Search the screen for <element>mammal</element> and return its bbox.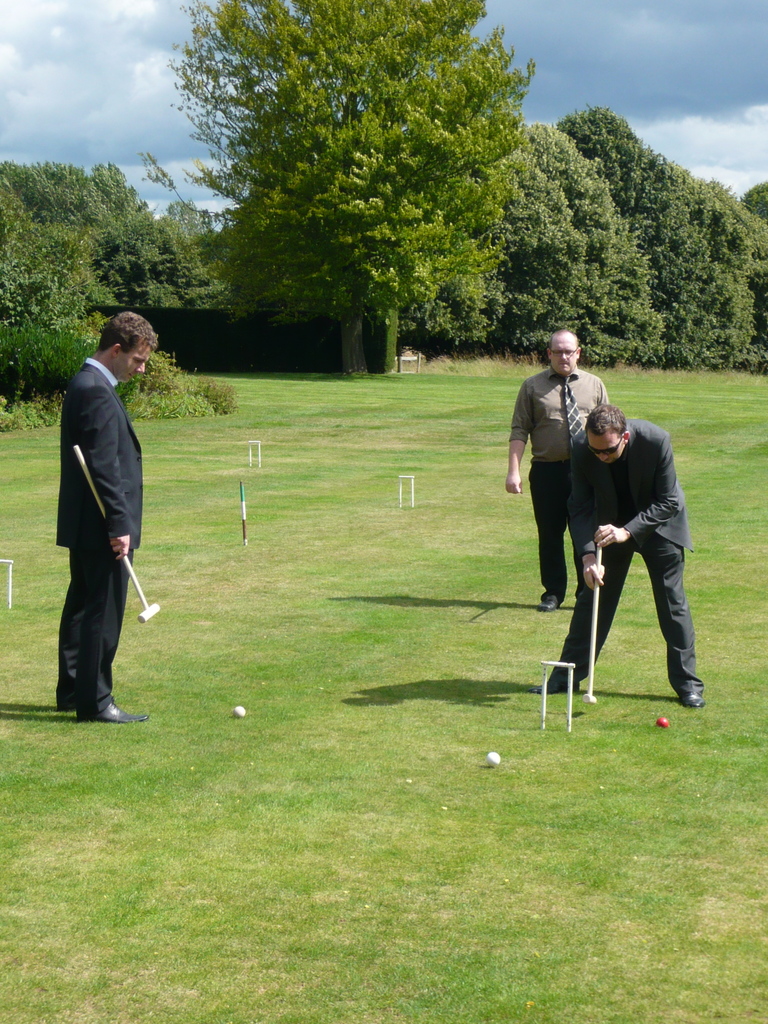
Found: box=[55, 307, 162, 727].
